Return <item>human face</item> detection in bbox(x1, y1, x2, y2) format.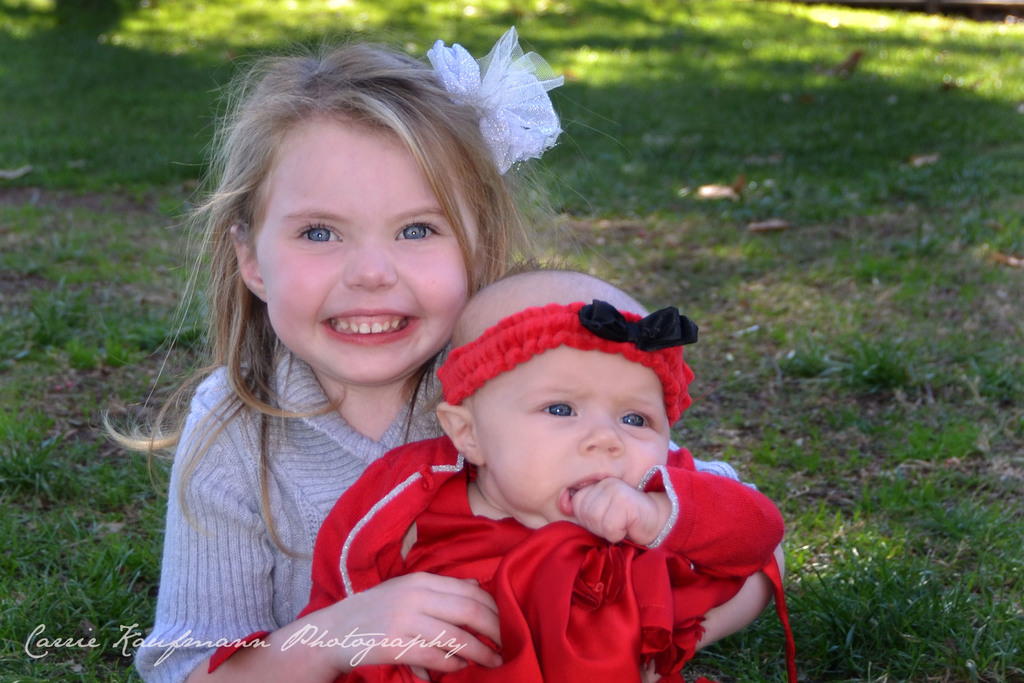
bbox(472, 342, 671, 523).
